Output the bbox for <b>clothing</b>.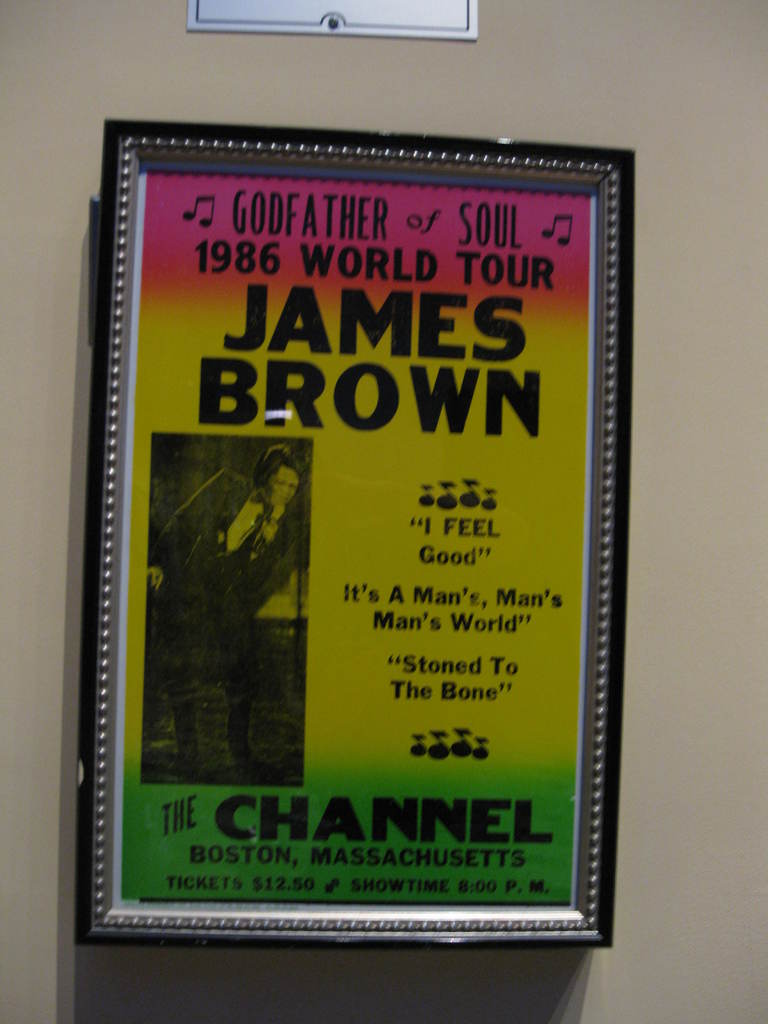
crop(148, 461, 294, 701).
